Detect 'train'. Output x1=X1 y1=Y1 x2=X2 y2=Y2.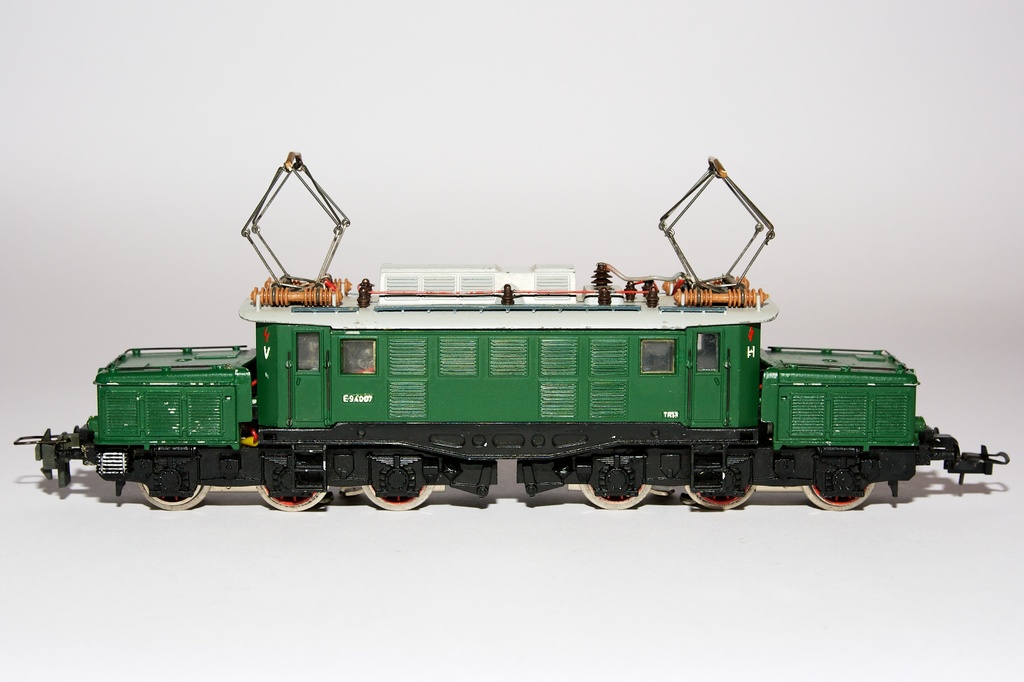
x1=12 y1=150 x2=1010 y2=512.
